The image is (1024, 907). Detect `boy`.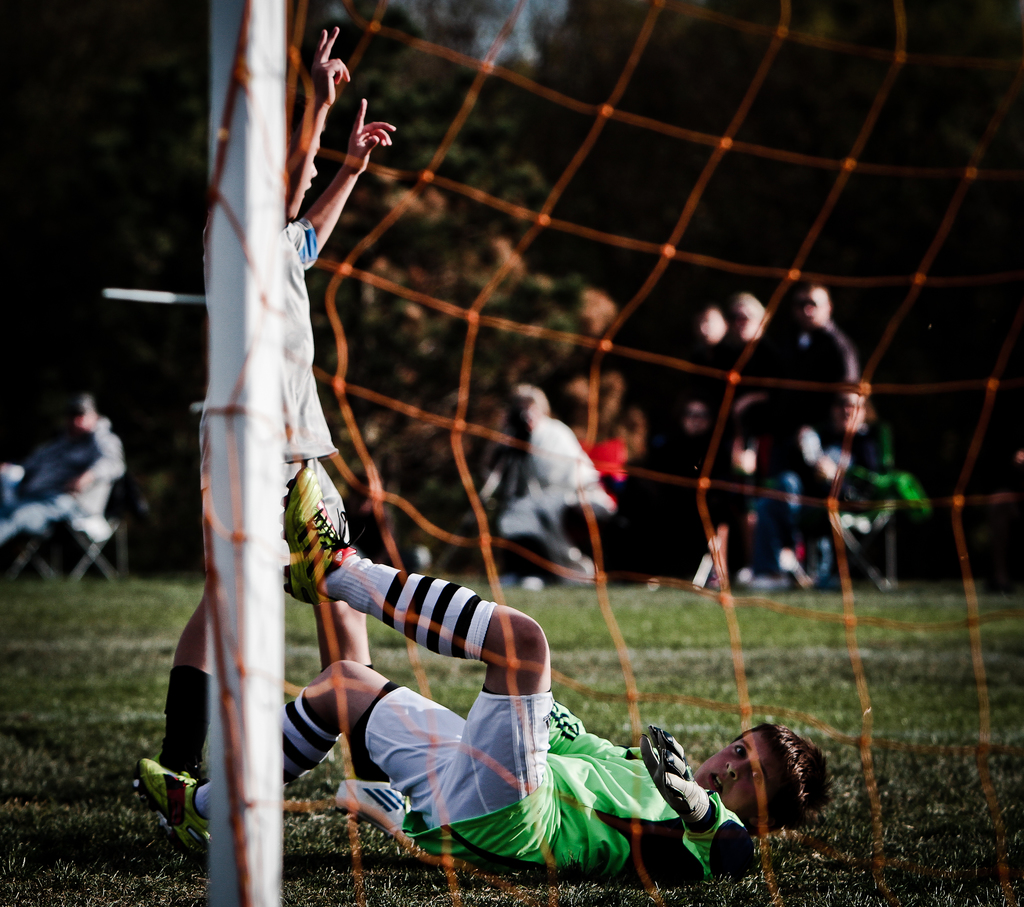
Detection: {"left": 135, "top": 448, "right": 837, "bottom": 885}.
